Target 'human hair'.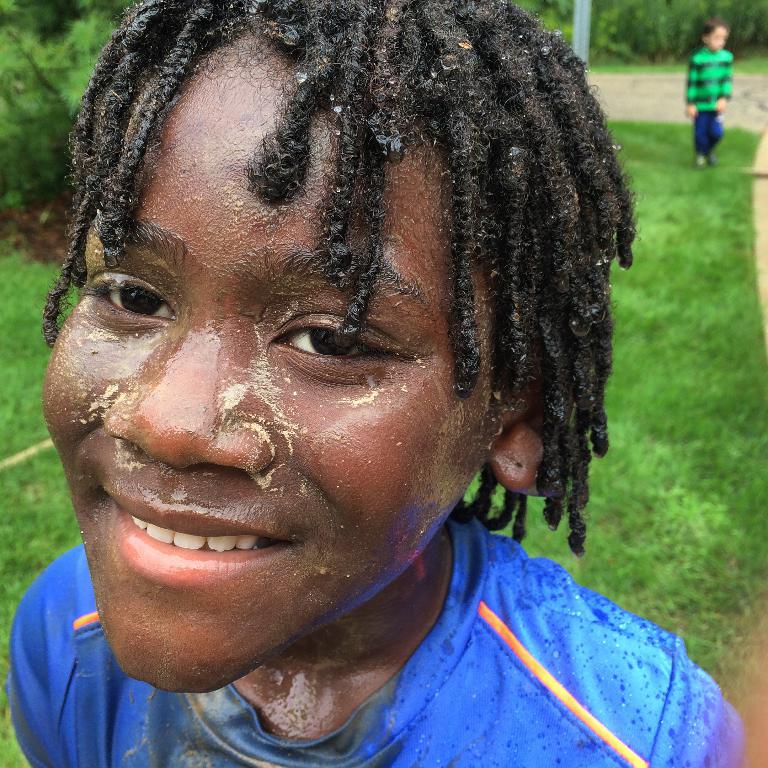
Target region: 38/8/620/553.
